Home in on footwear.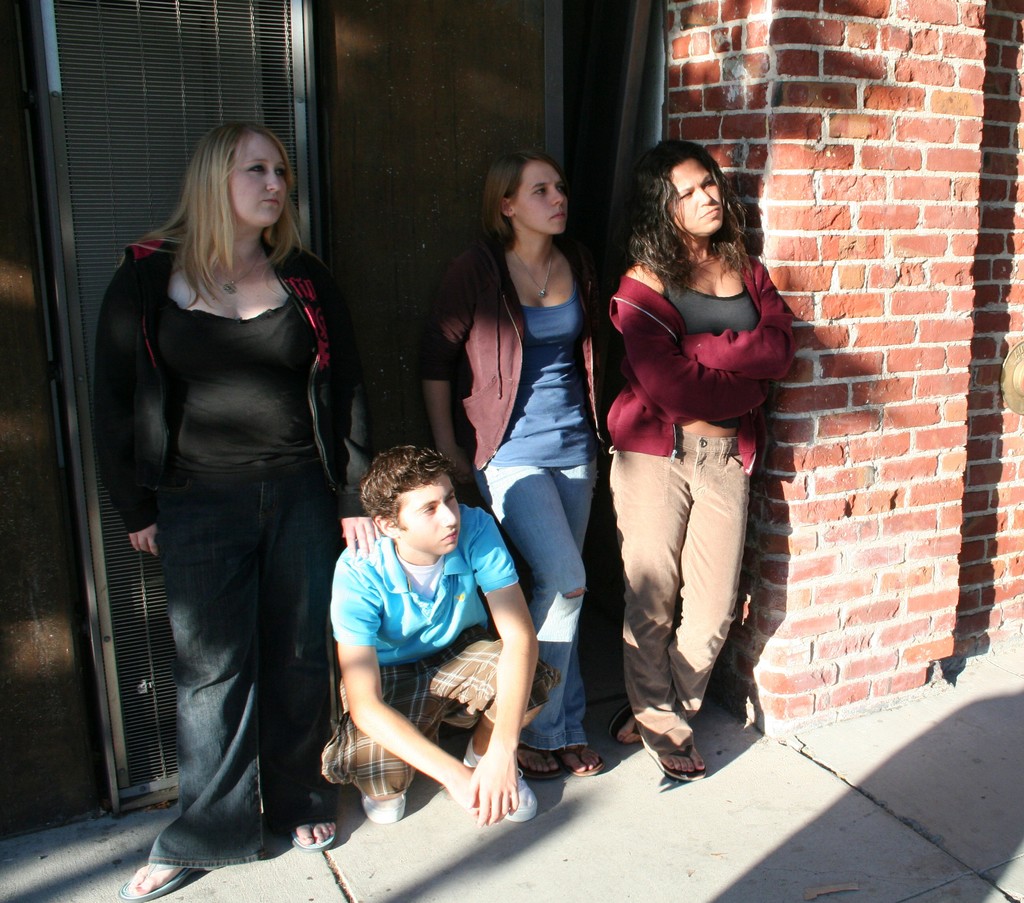
Homed in at box(556, 738, 609, 781).
